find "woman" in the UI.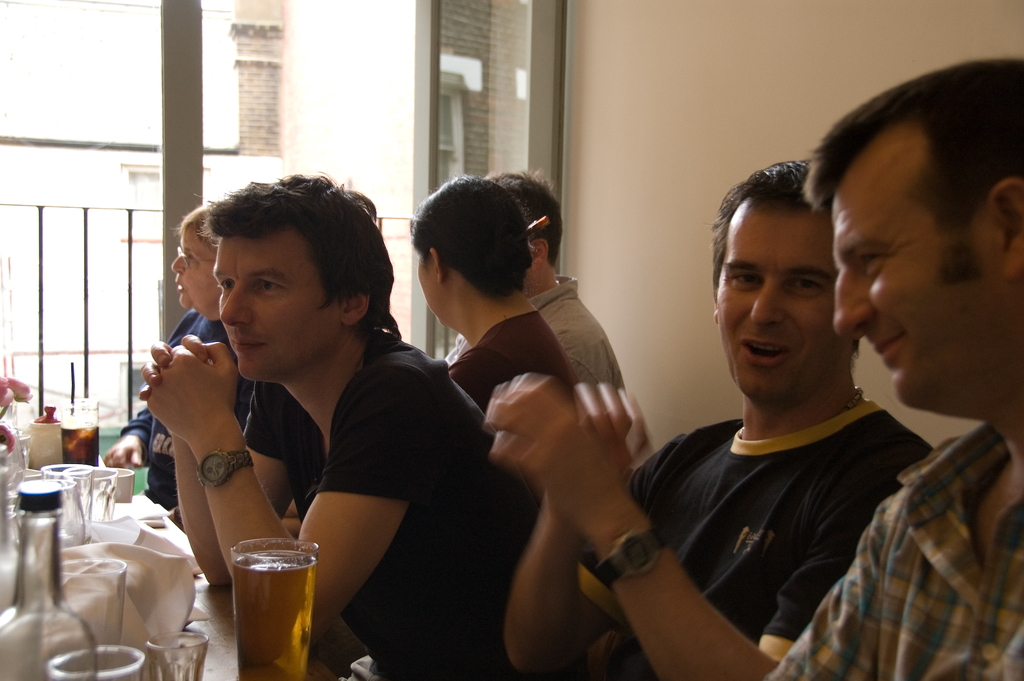
UI element at crop(98, 204, 260, 513).
